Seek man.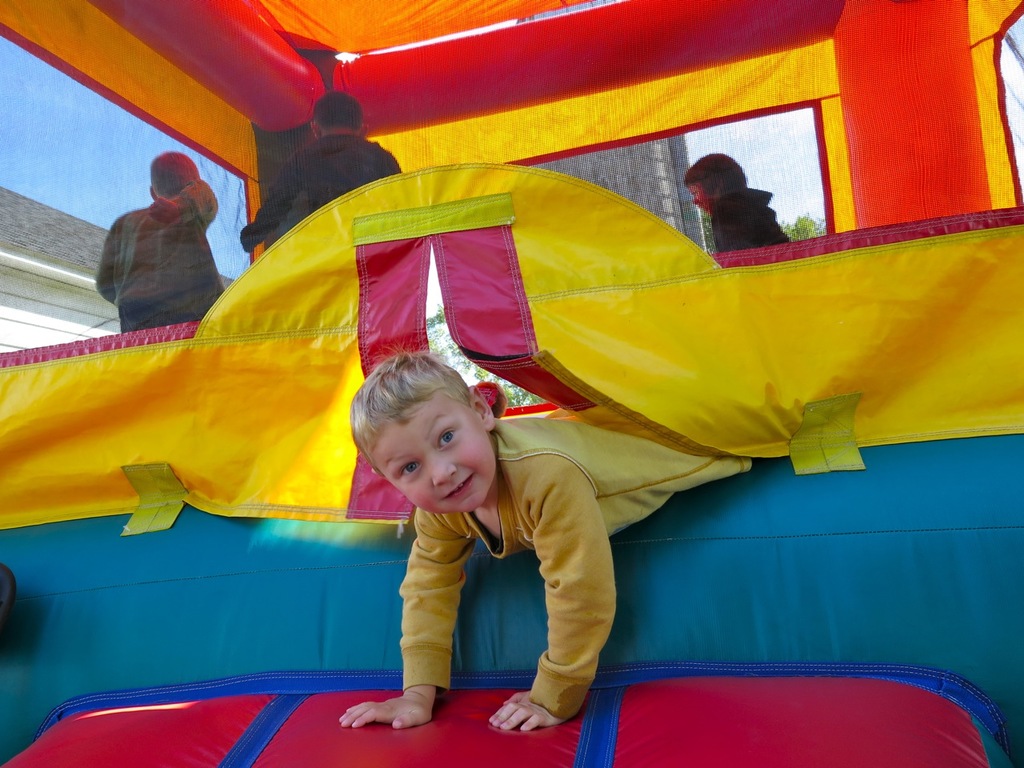
rect(88, 154, 228, 332).
